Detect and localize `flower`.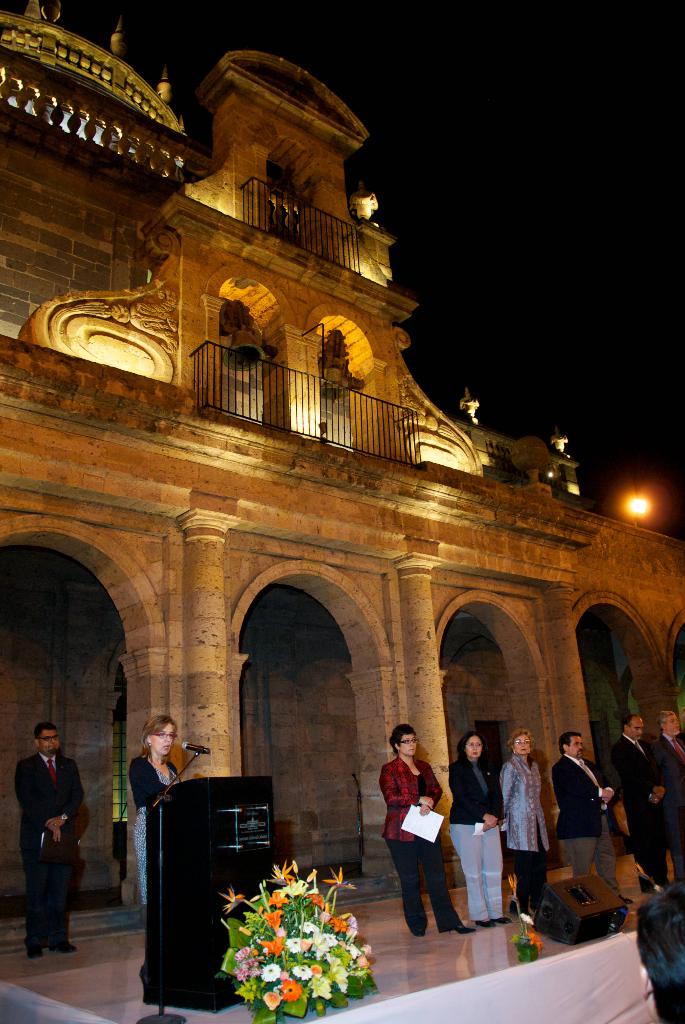
Localized at 524, 930, 545, 951.
